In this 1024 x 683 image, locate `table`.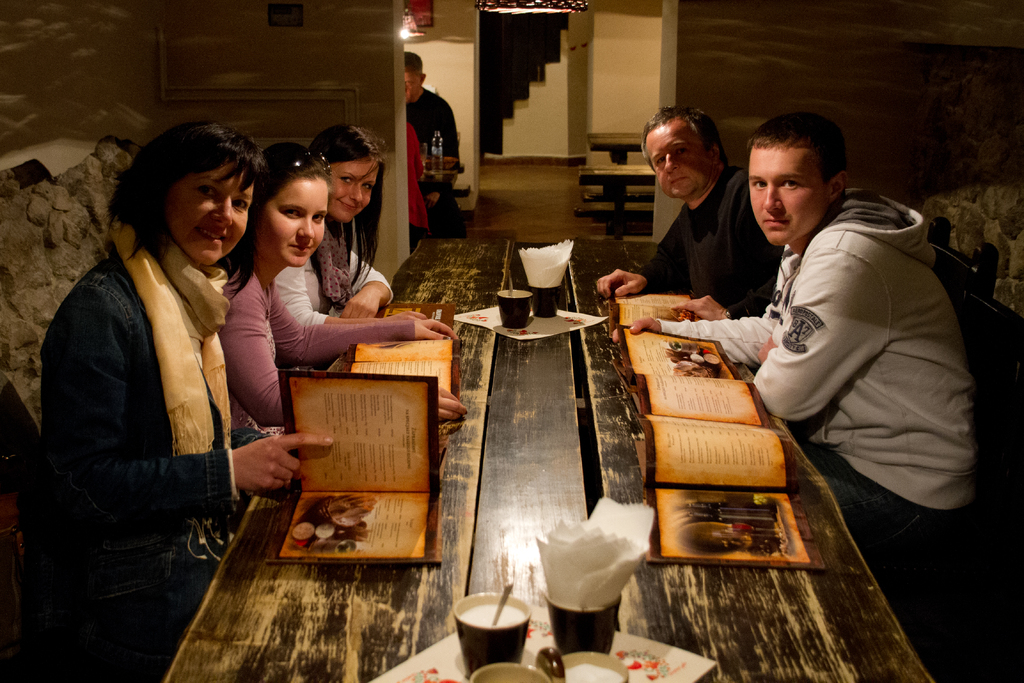
Bounding box: Rect(163, 210, 919, 635).
